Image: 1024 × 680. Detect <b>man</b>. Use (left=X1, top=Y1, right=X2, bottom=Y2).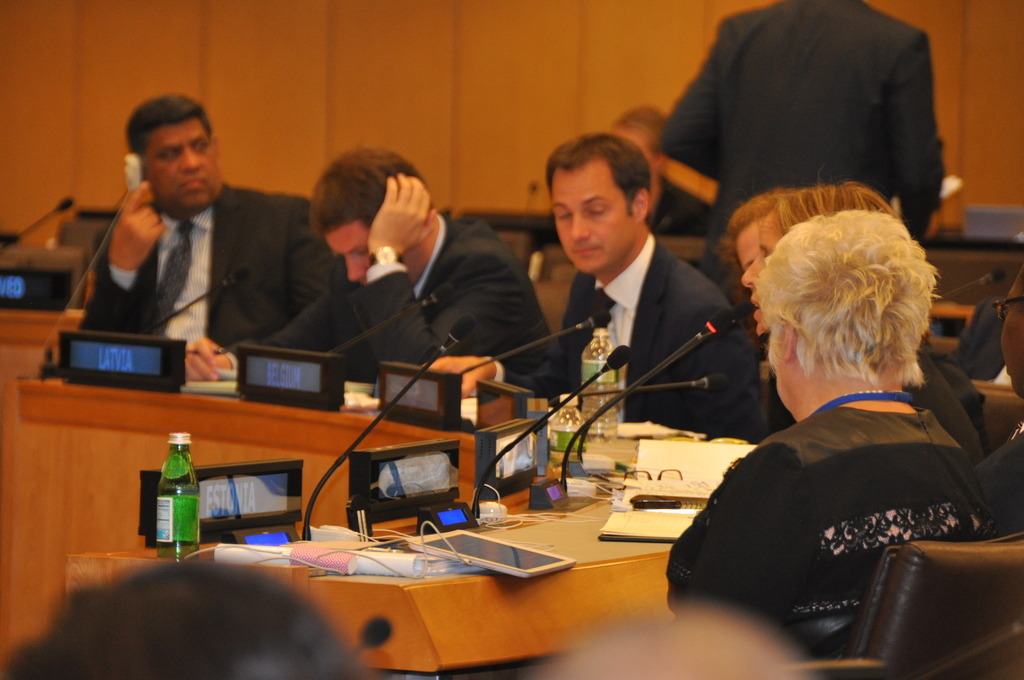
(left=181, top=147, right=562, bottom=387).
